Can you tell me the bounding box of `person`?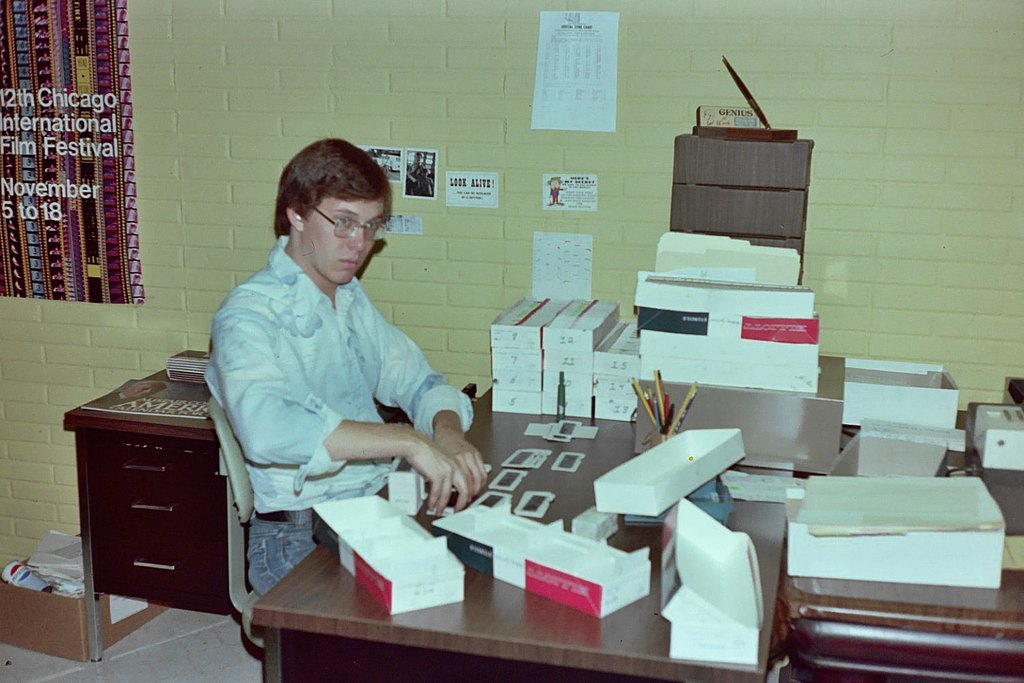
<region>206, 137, 489, 593</region>.
